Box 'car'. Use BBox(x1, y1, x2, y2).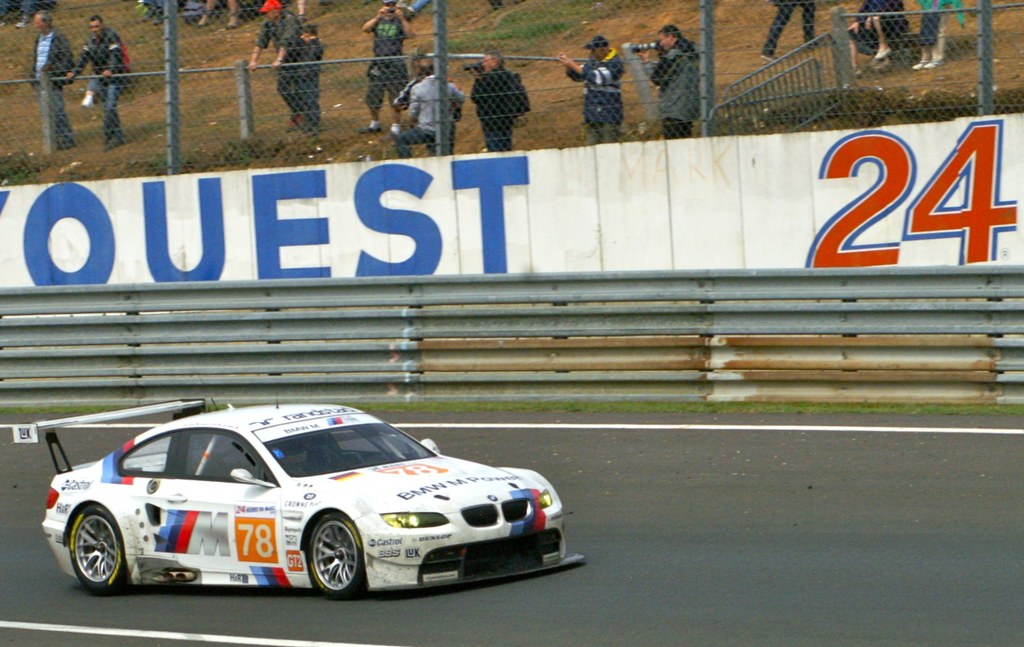
BBox(38, 393, 589, 596).
